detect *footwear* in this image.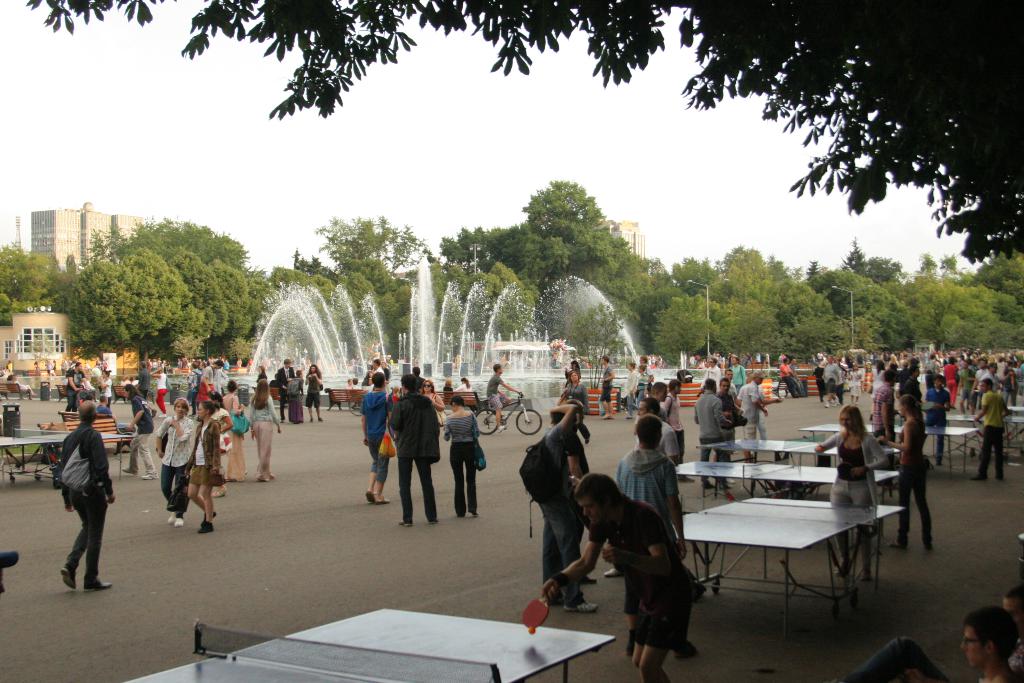
Detection: (627, 417, 632, 422).
